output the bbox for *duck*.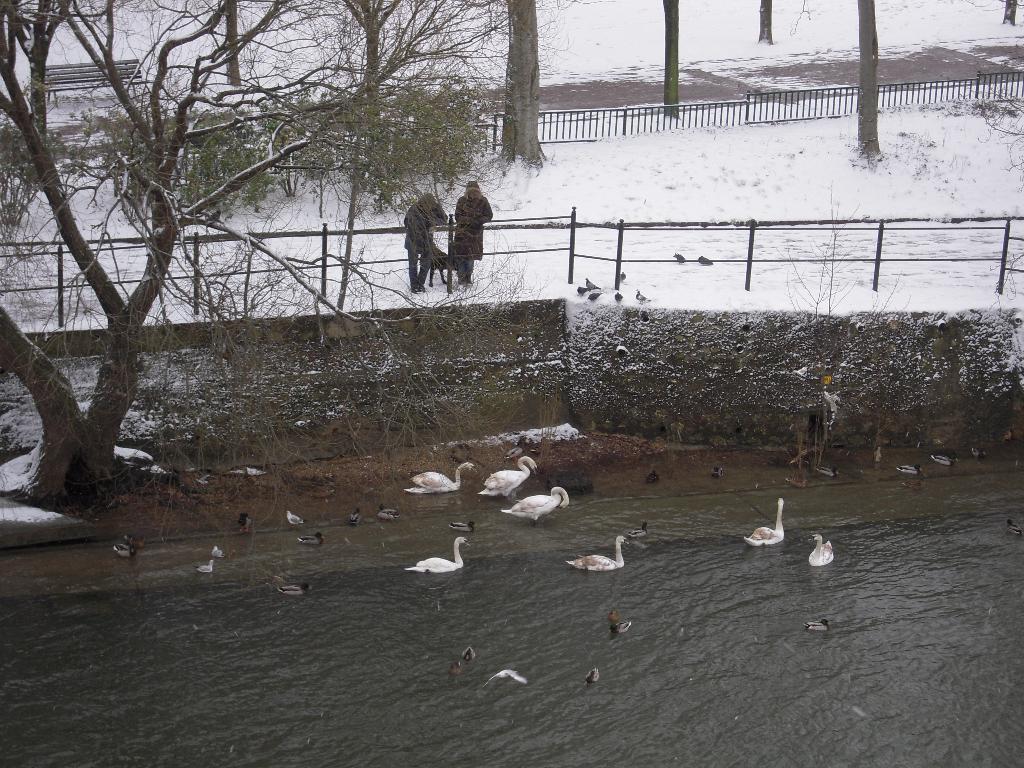
rect(410, 468, 477, 500).
